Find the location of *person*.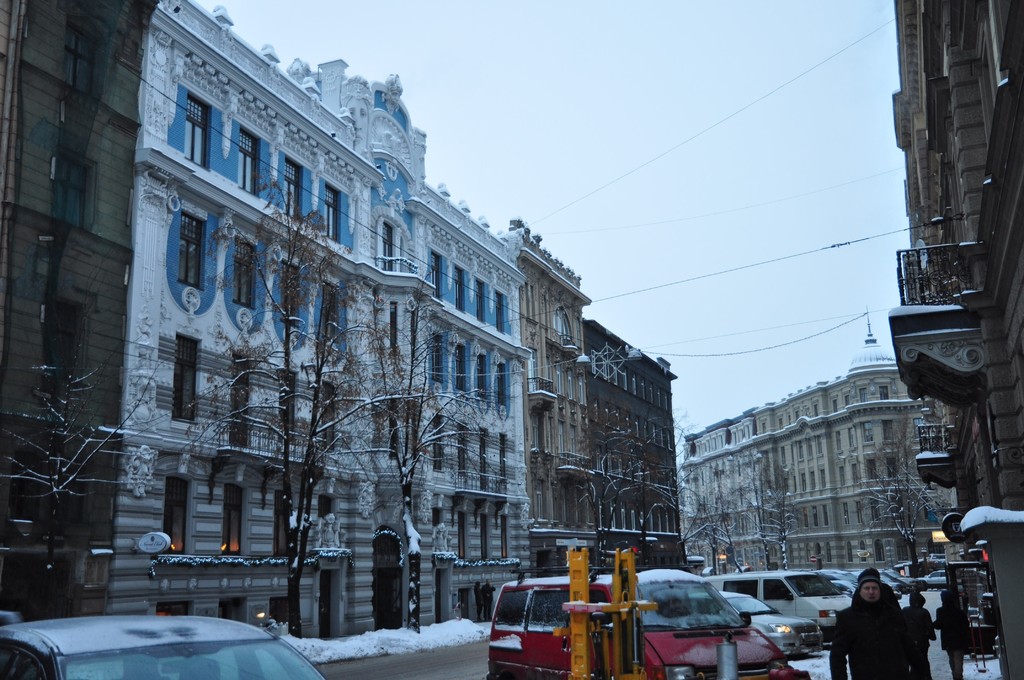
Location: (903,592,936,679).
